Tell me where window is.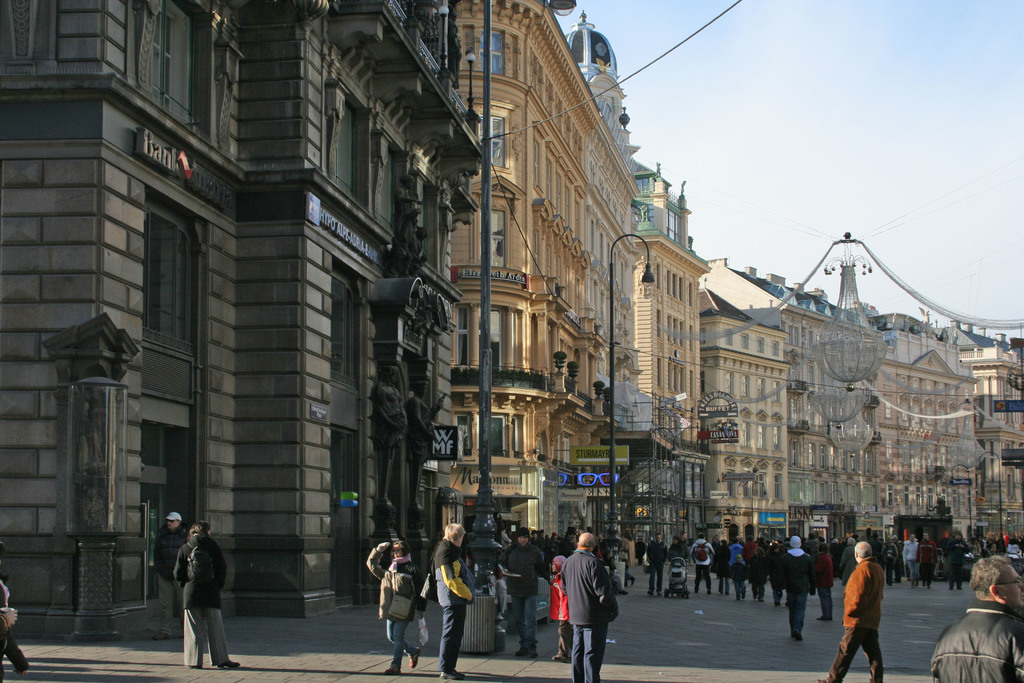
window is at bbox(941, 488, 946, 505).
